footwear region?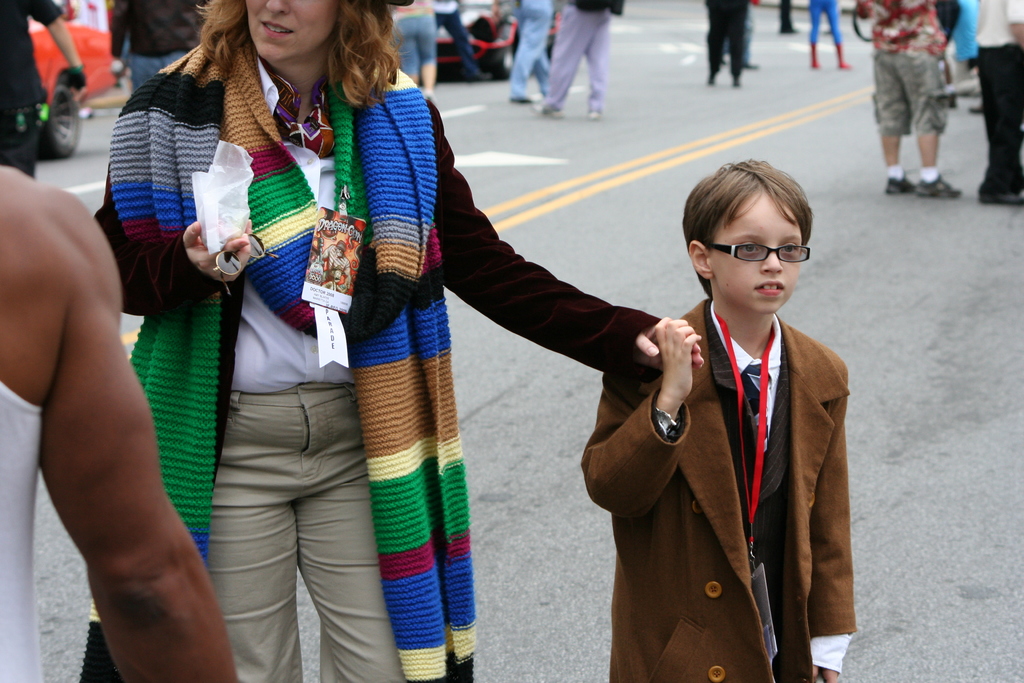
(left=705, top=72, right=718, bottom=85)
